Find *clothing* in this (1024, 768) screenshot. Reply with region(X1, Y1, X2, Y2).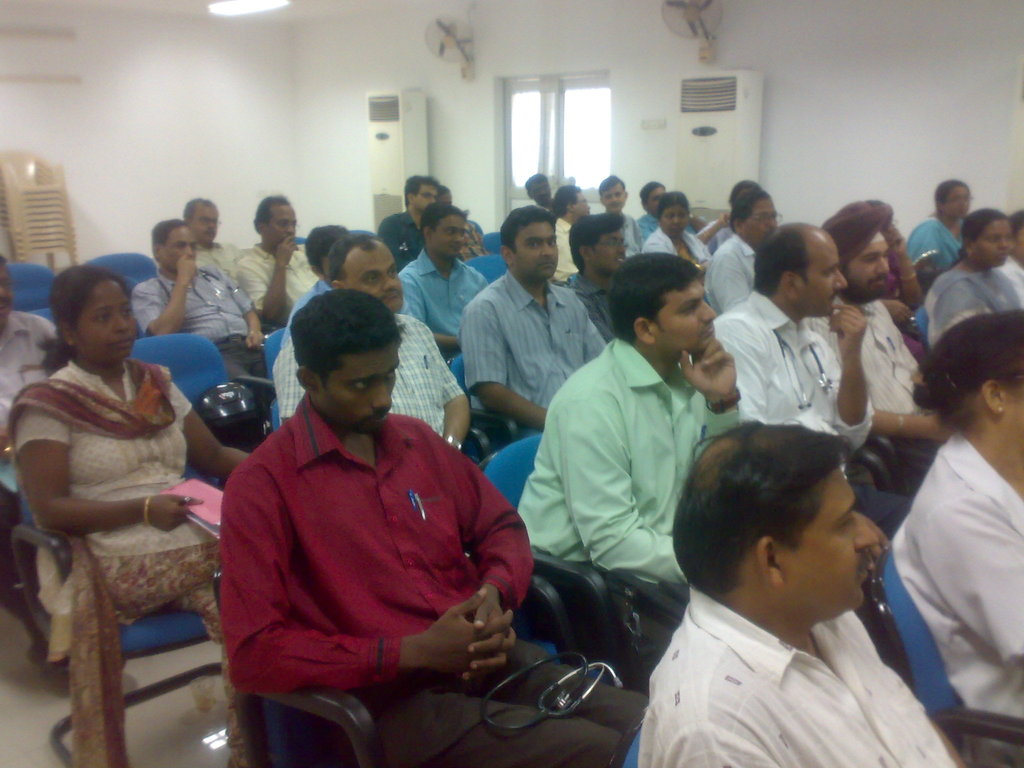
region(7, 352, 259, 765).
